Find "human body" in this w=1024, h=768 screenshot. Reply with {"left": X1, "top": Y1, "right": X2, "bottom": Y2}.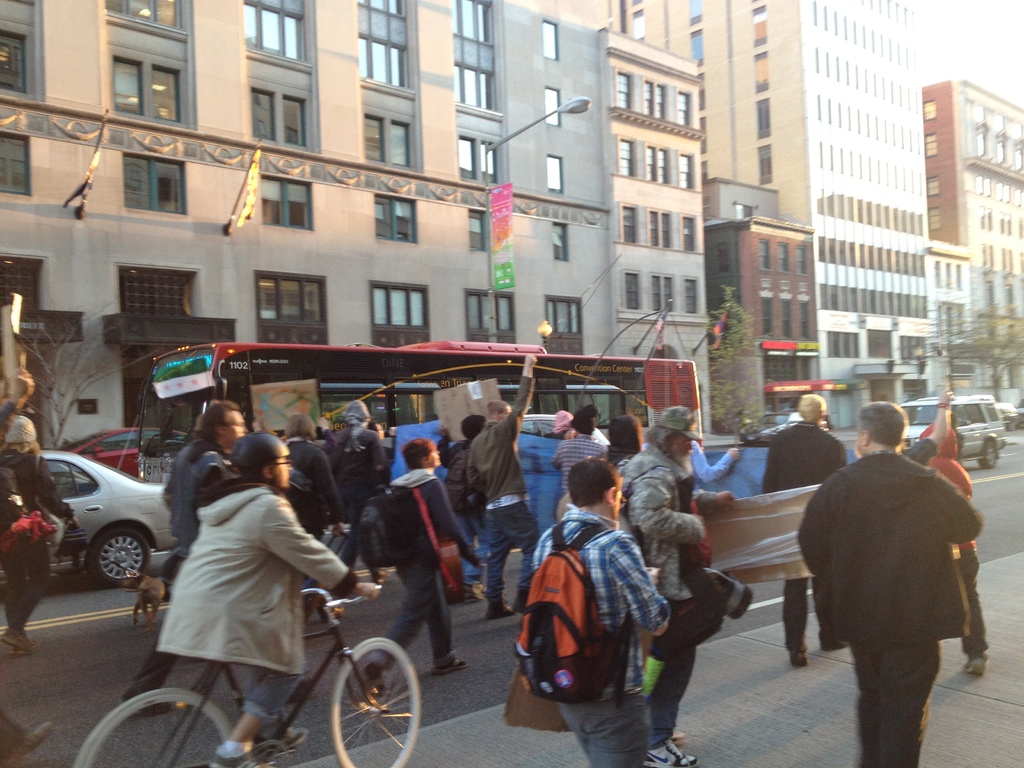
{"left": 463, "top": 349, "right": 535, "bottom": 621}.
